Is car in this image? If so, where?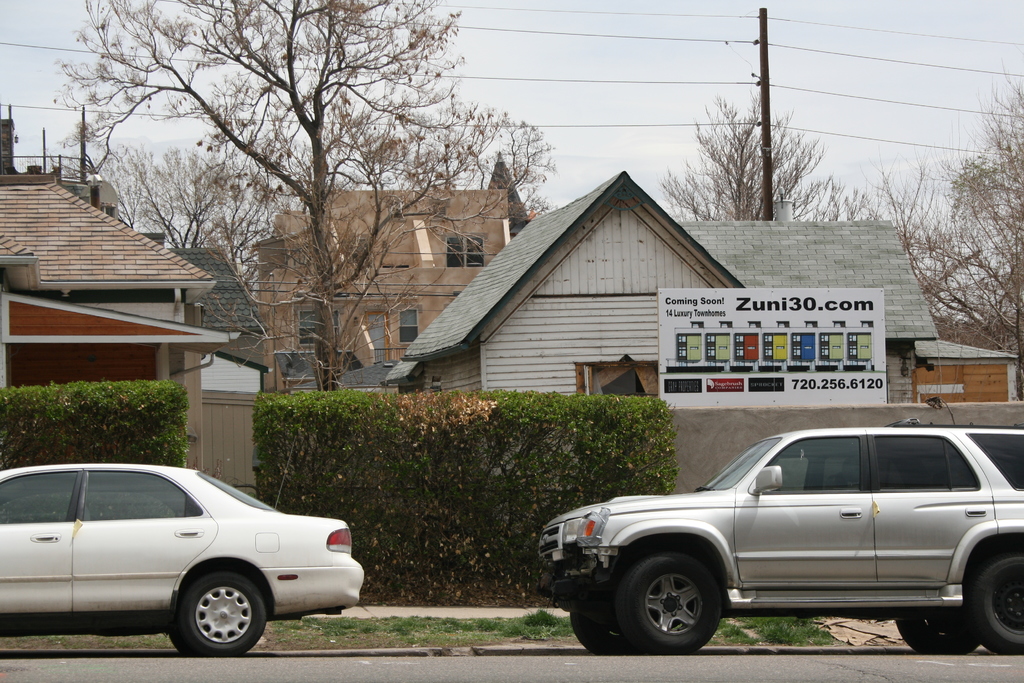
Yes, at locate(533, 434, 1023, 656).
